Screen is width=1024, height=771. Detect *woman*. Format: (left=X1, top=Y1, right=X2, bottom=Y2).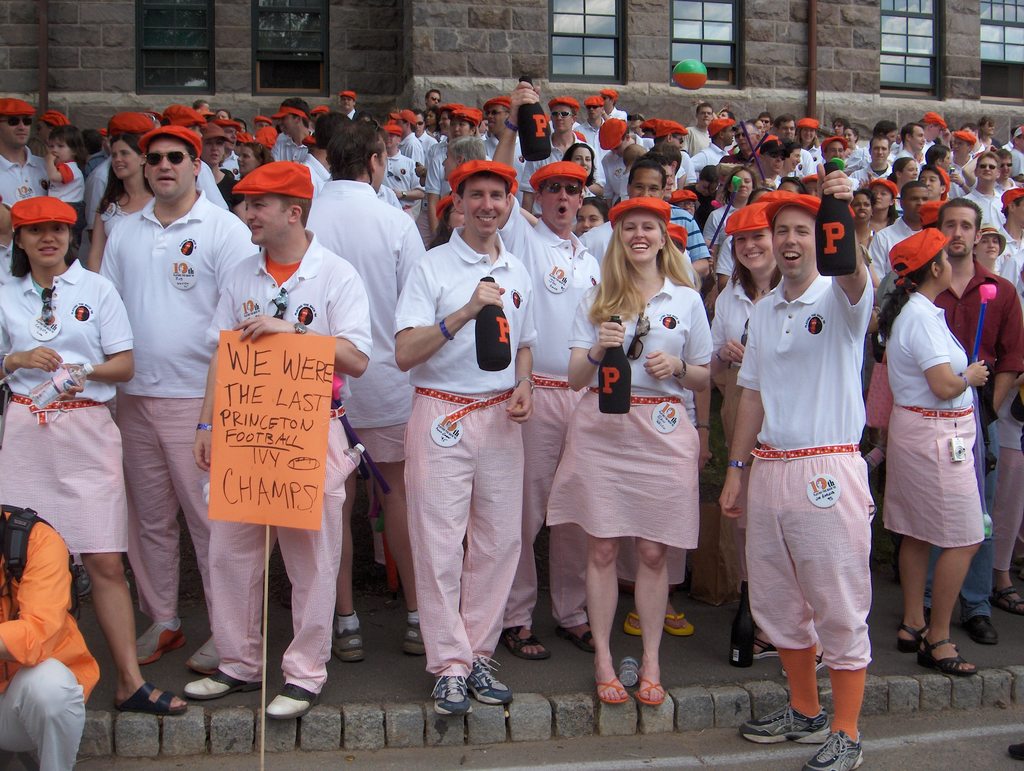
(left=887, top=157, right=919, bottom=194).
